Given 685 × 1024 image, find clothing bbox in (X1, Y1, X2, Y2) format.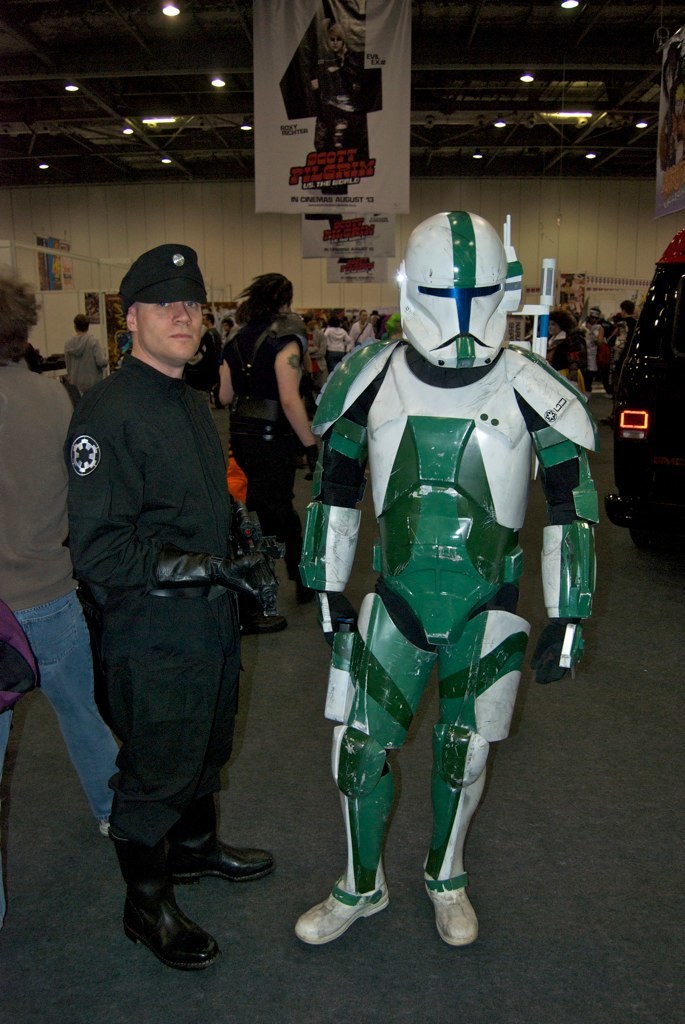
(212, 306, 312, 558).
